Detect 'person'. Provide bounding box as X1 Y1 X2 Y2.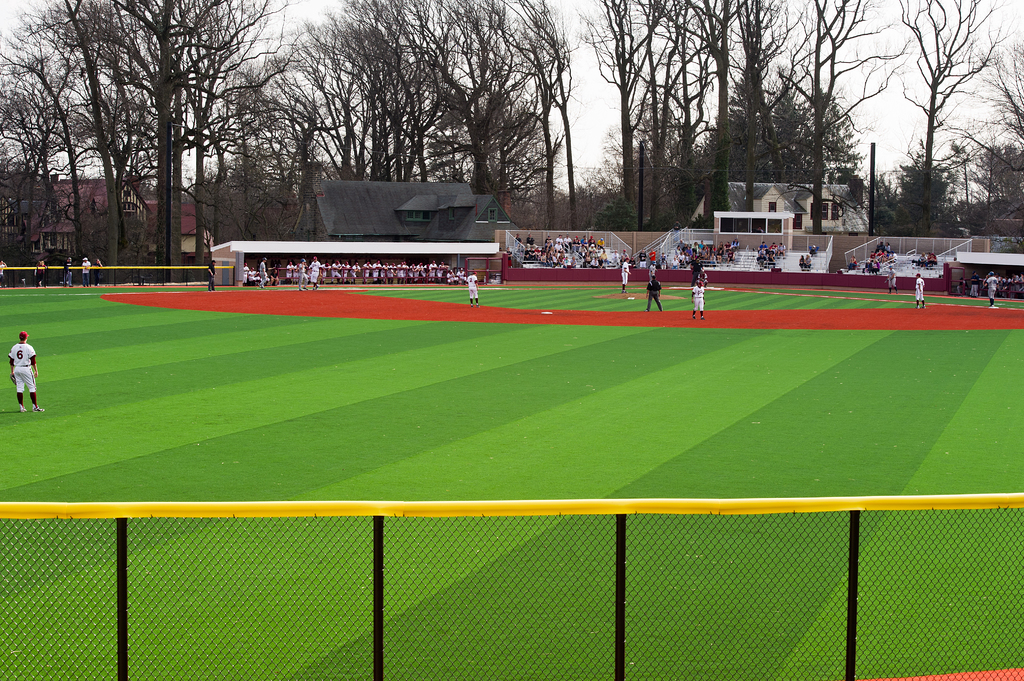
62 255 77 284.
